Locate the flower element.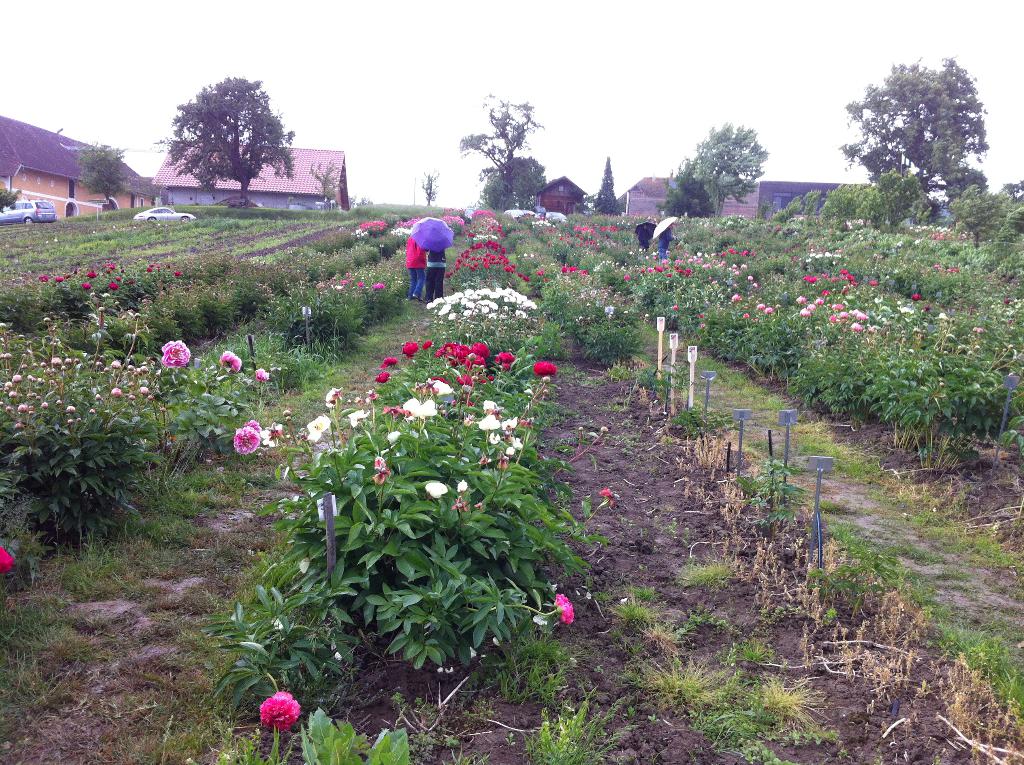
Element bbox: <region>254, 688, 305, 732</region>.
